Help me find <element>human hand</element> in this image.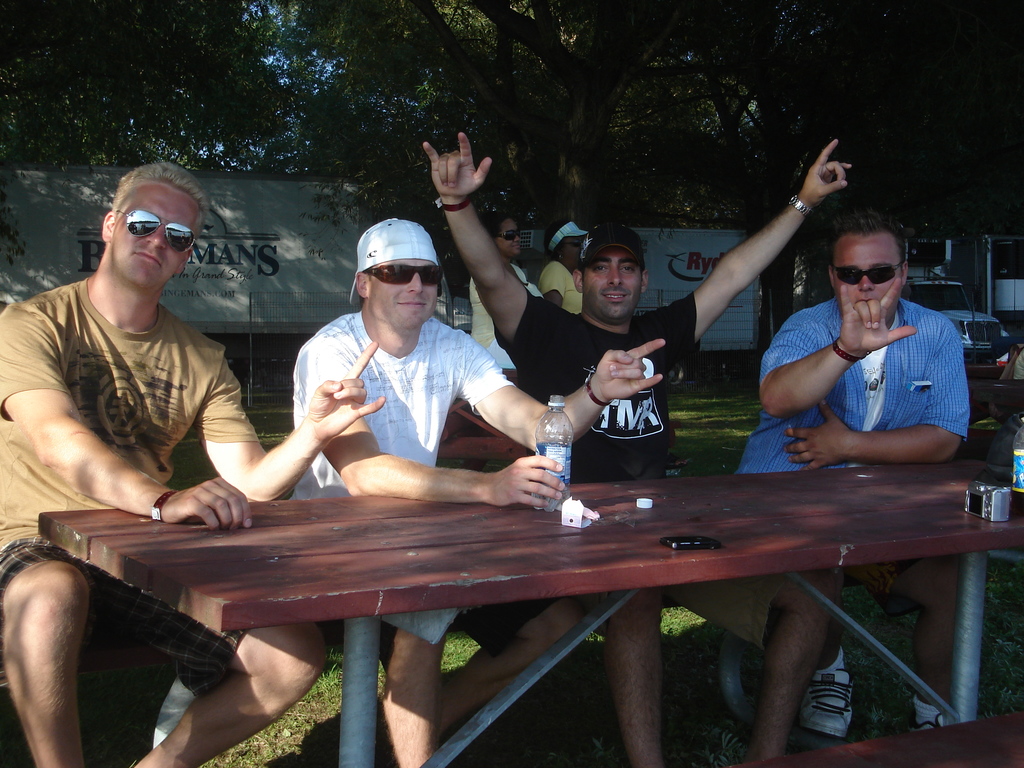
Found it: 303/342/387/438.
